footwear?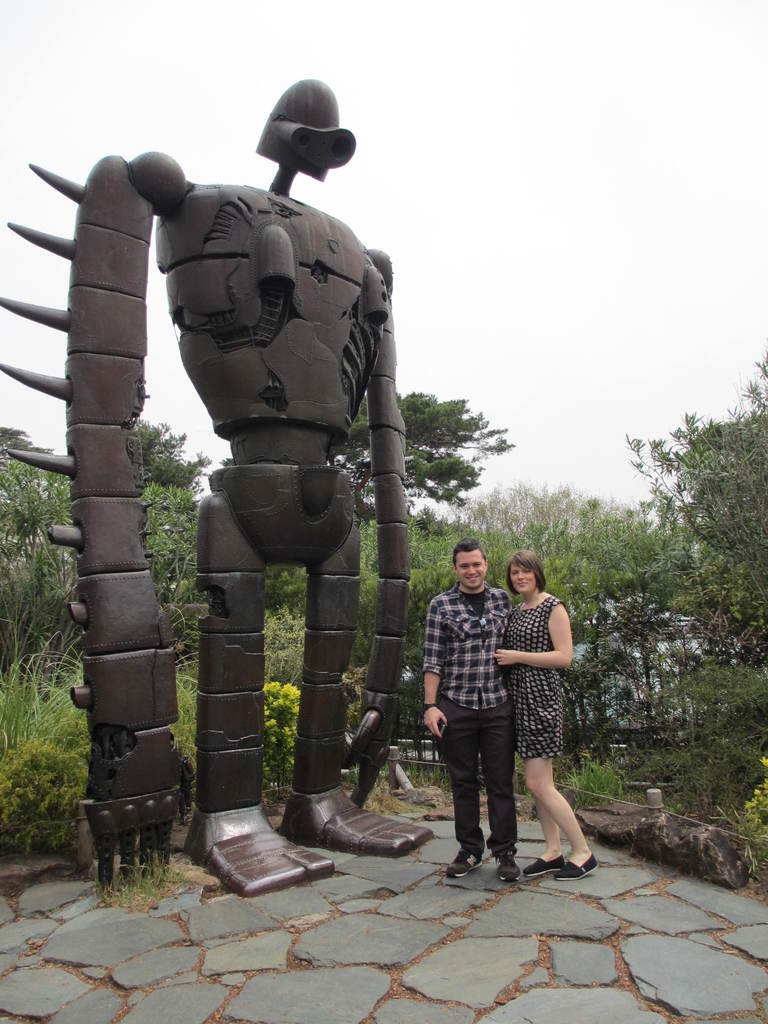
[443,838,487,881]
